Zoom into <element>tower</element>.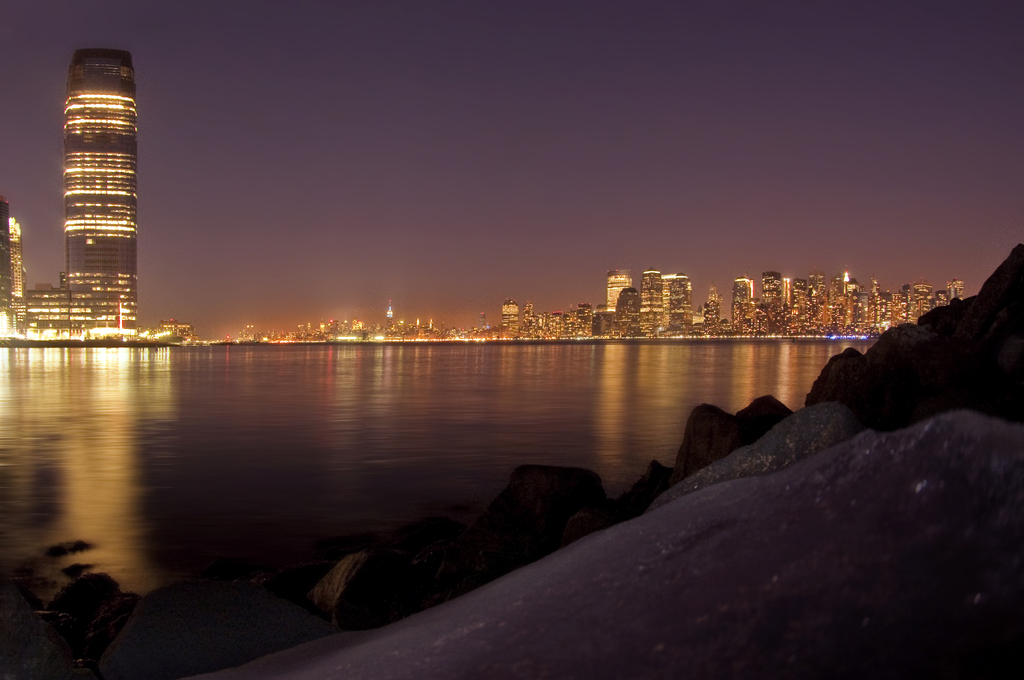
Zoom target: left=868, top=280, right=897, bottom=337.
